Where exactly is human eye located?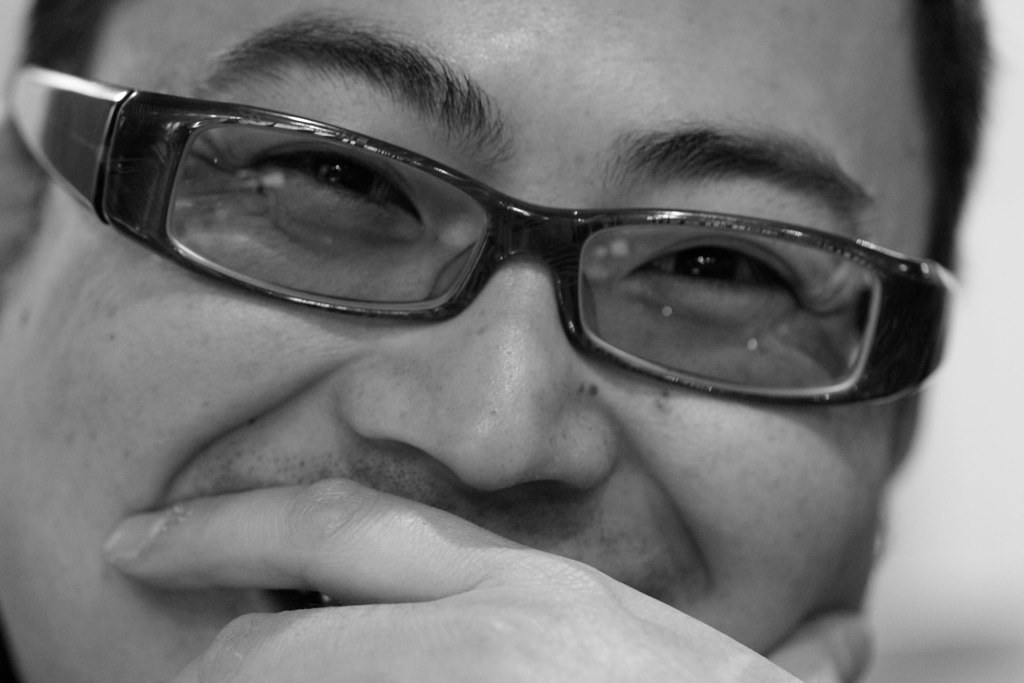
Its bounding box is bbox(629, 228, 807, 316).
